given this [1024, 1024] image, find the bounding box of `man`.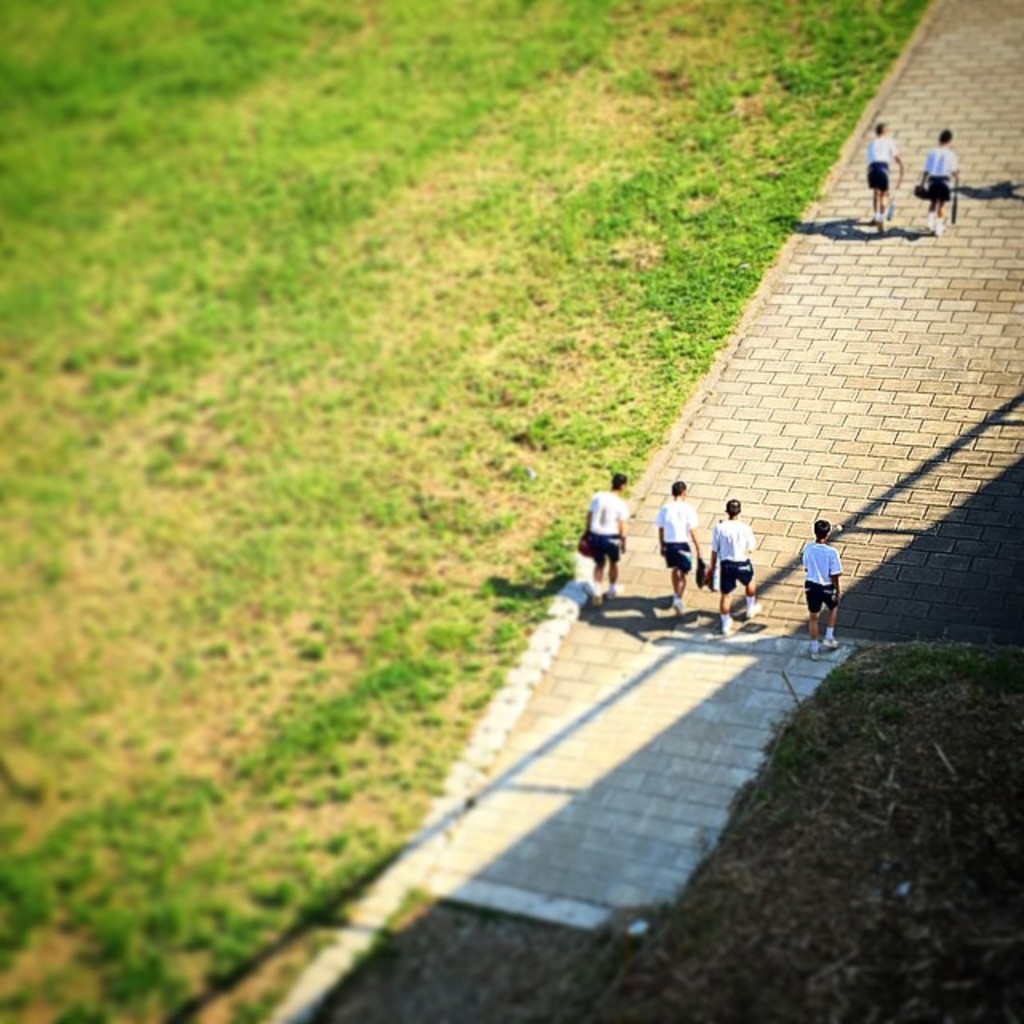
[left=656, top=488, right=706, bottom=621].
